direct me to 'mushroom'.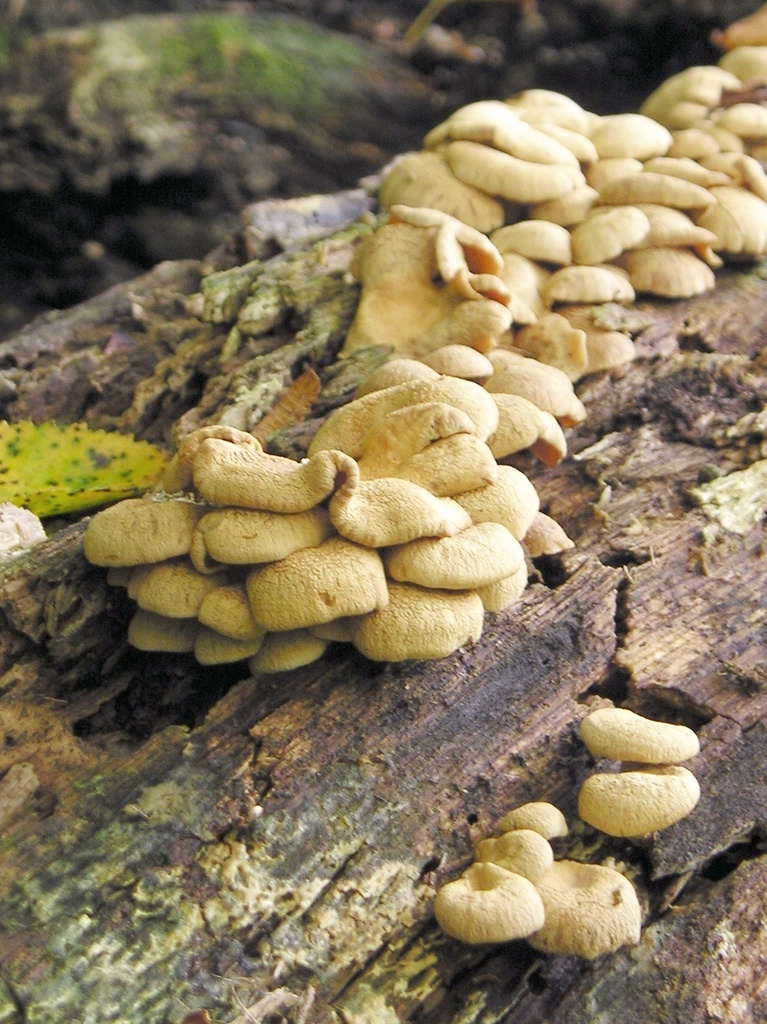
Direction: <bbox>487, 806, 559, 848</bbox>.
